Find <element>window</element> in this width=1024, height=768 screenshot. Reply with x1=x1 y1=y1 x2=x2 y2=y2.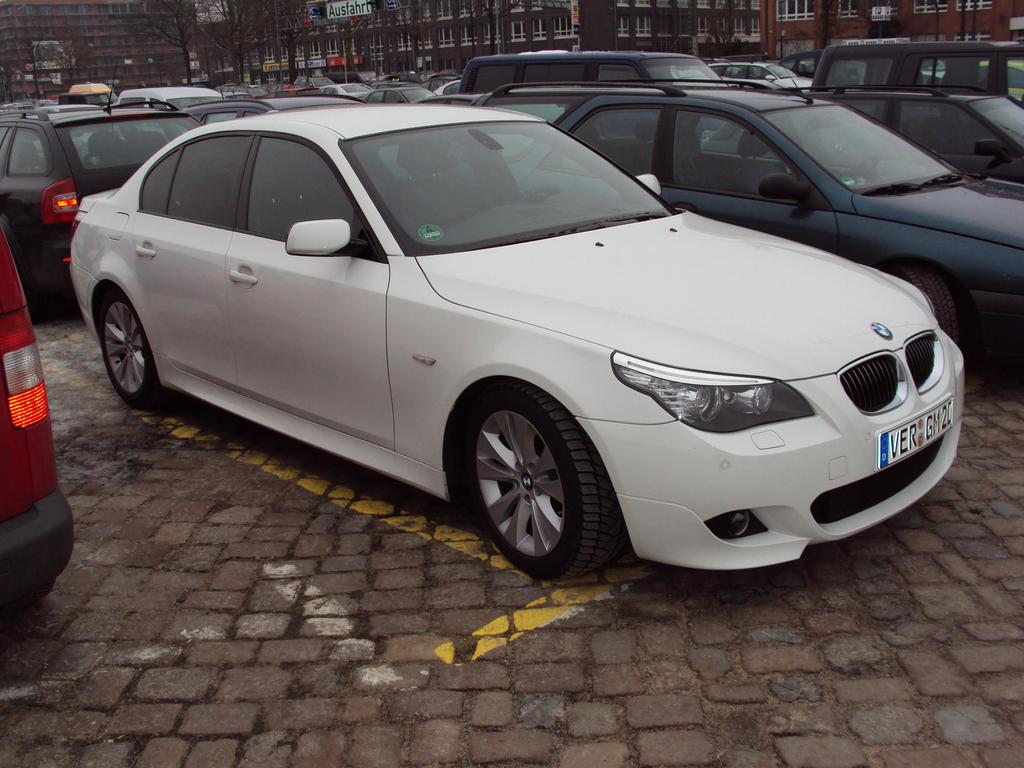
x1=637 y1=12 x2=653 y2=41.
